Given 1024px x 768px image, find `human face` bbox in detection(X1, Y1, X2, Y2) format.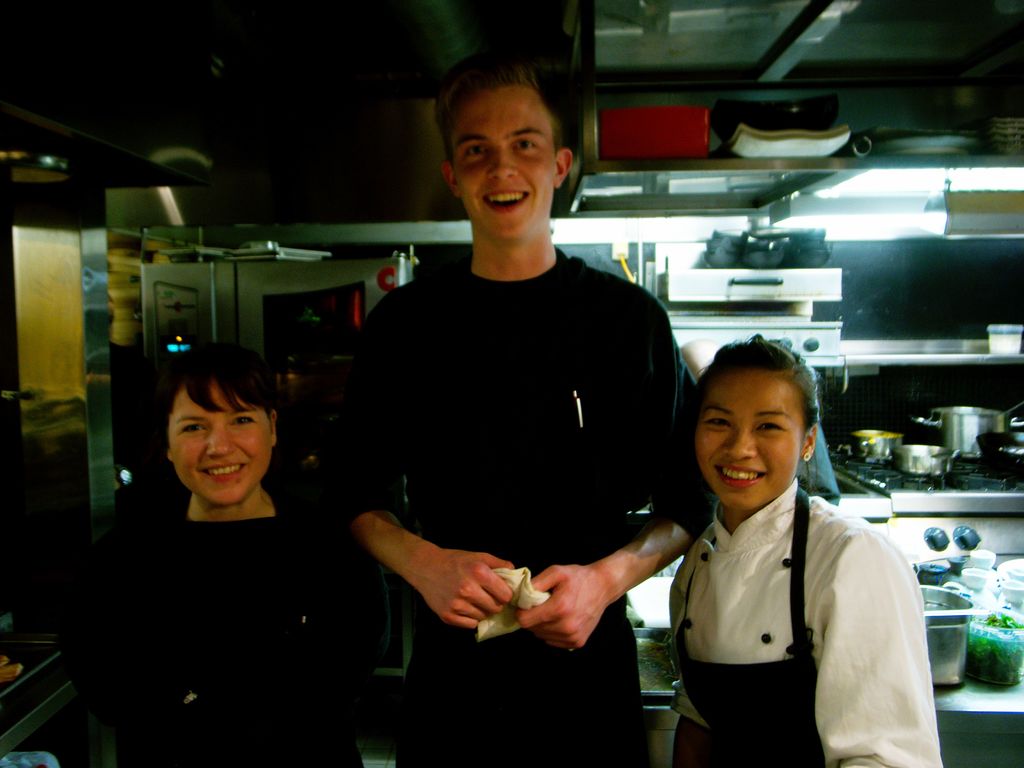
detection(454, 86, 556, 241).
